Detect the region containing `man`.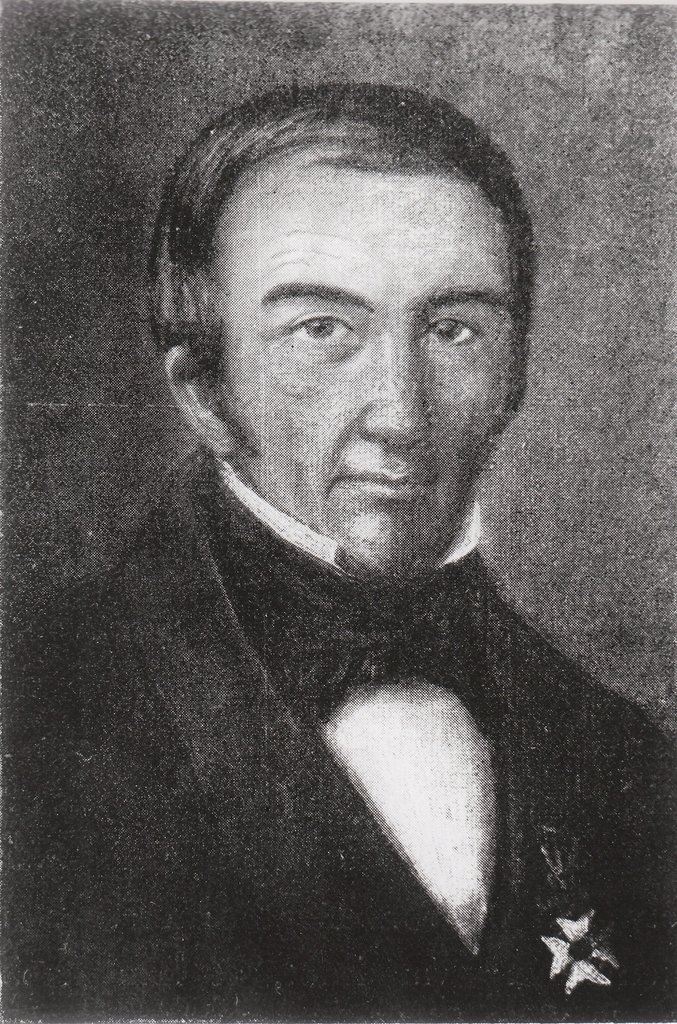
bbox=[0, 83, 676, 1023].
